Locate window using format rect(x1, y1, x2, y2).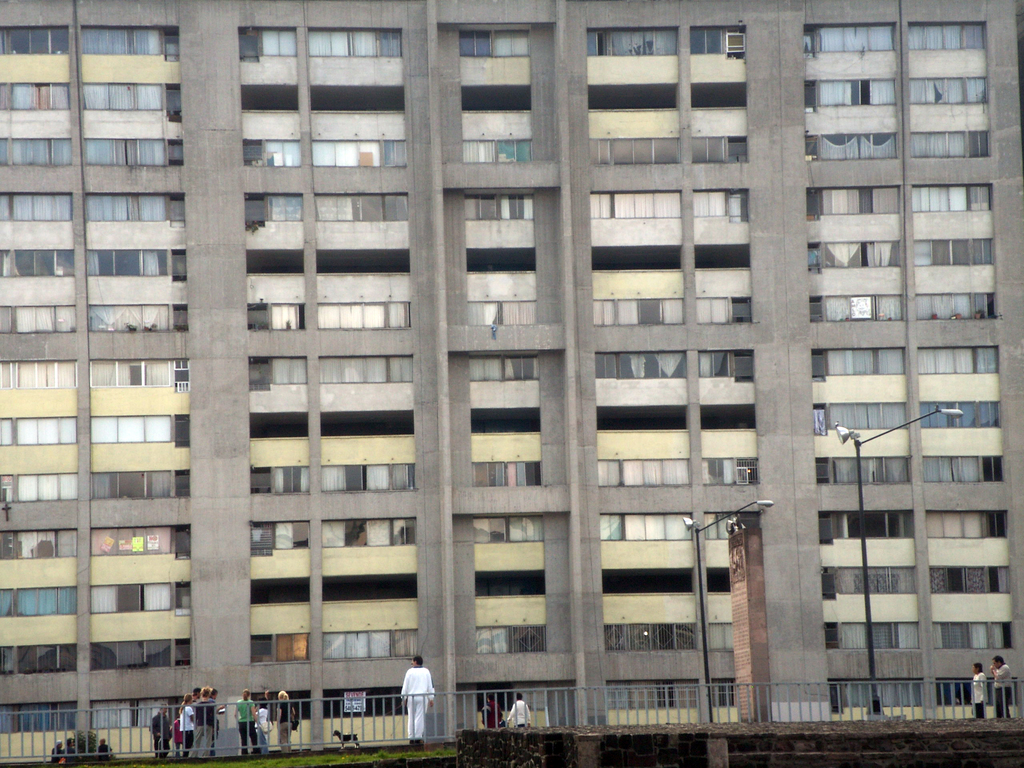
rect(0, 356, 77, 387).
